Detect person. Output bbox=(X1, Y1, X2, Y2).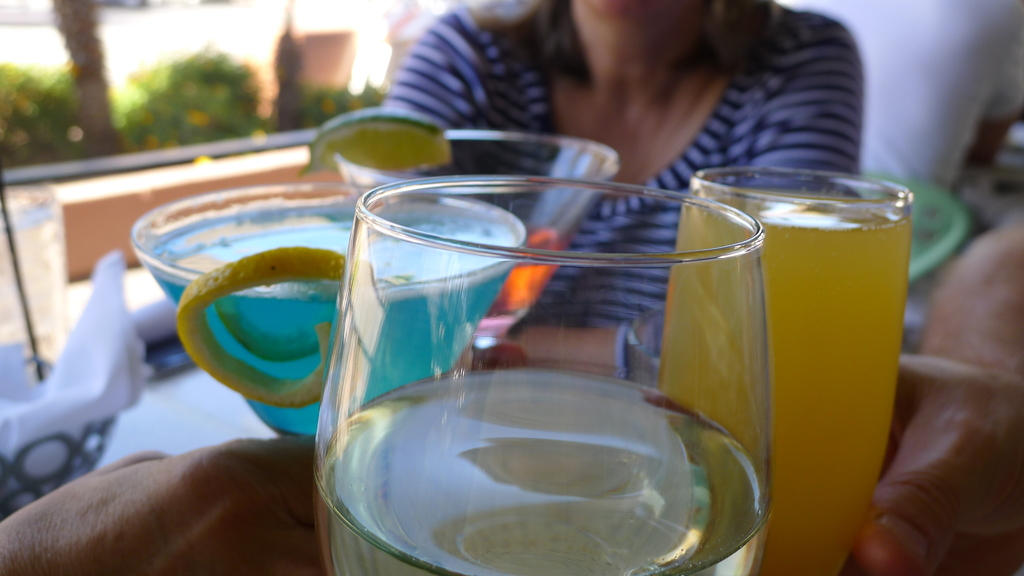
bbox=(377, 0, 857, 380).
